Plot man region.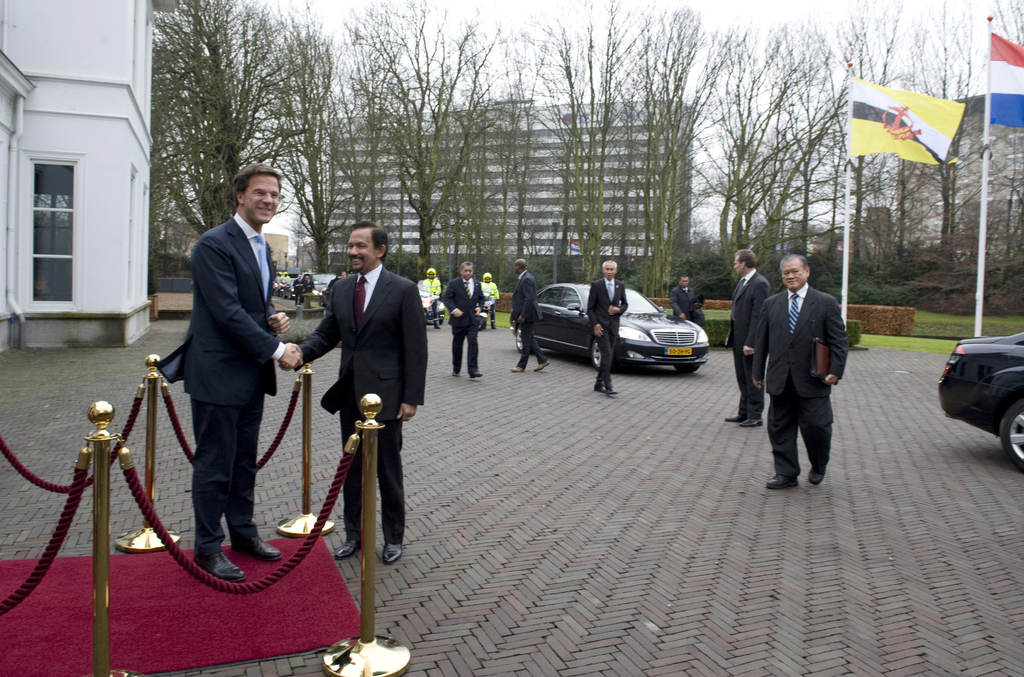
Plotted at region(586, 260, 628, 397).
